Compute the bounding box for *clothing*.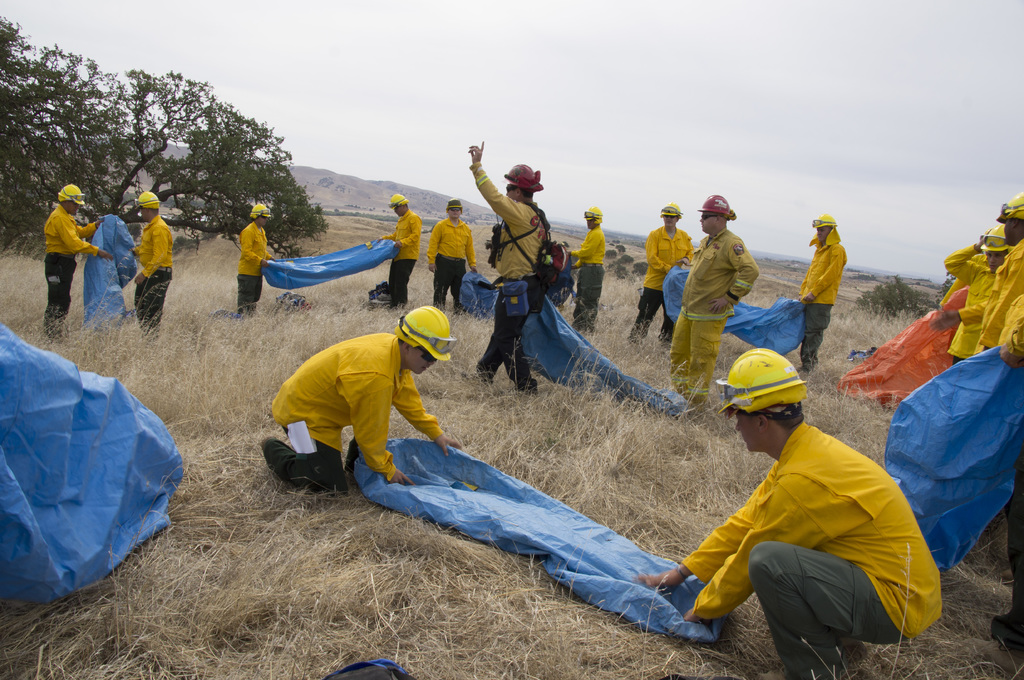
675 237 750 302.
